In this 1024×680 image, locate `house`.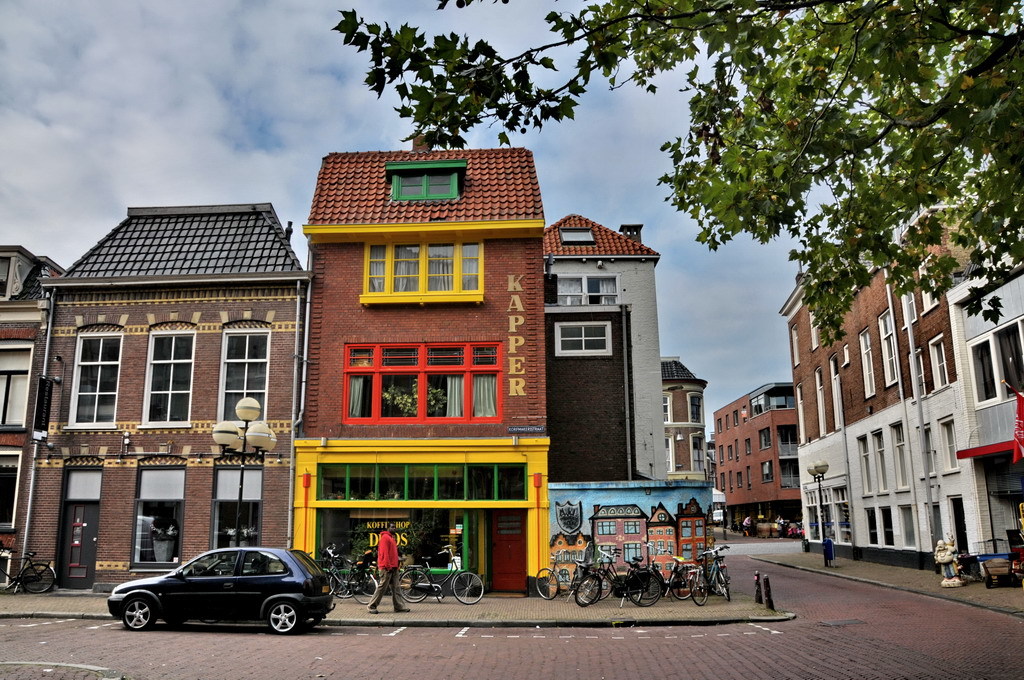
Bounding box: Rect(946, 239, 1023, 577).
